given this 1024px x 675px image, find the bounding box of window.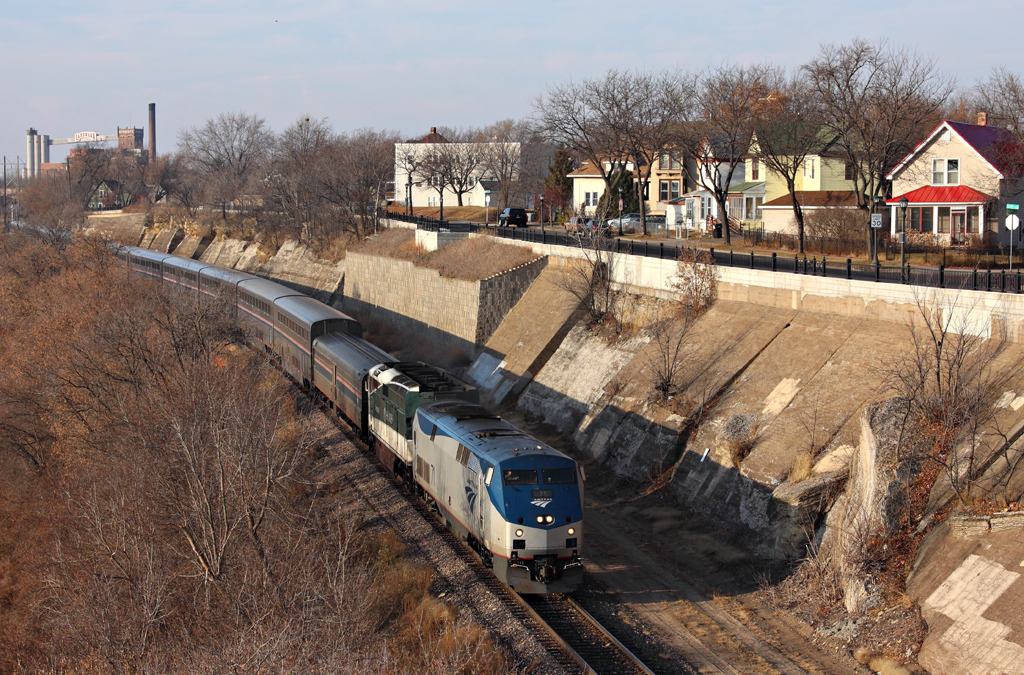
box=[660, 178, 685, 205].
